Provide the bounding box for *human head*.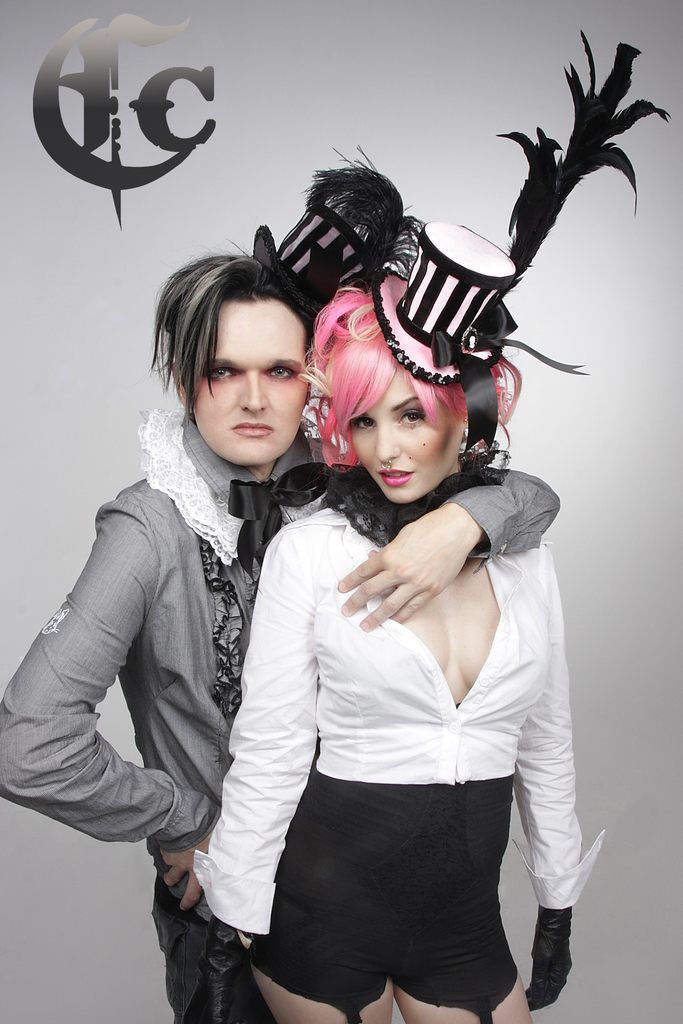
pyautogui.locateOnScreen(306, 272, 507, 505).
